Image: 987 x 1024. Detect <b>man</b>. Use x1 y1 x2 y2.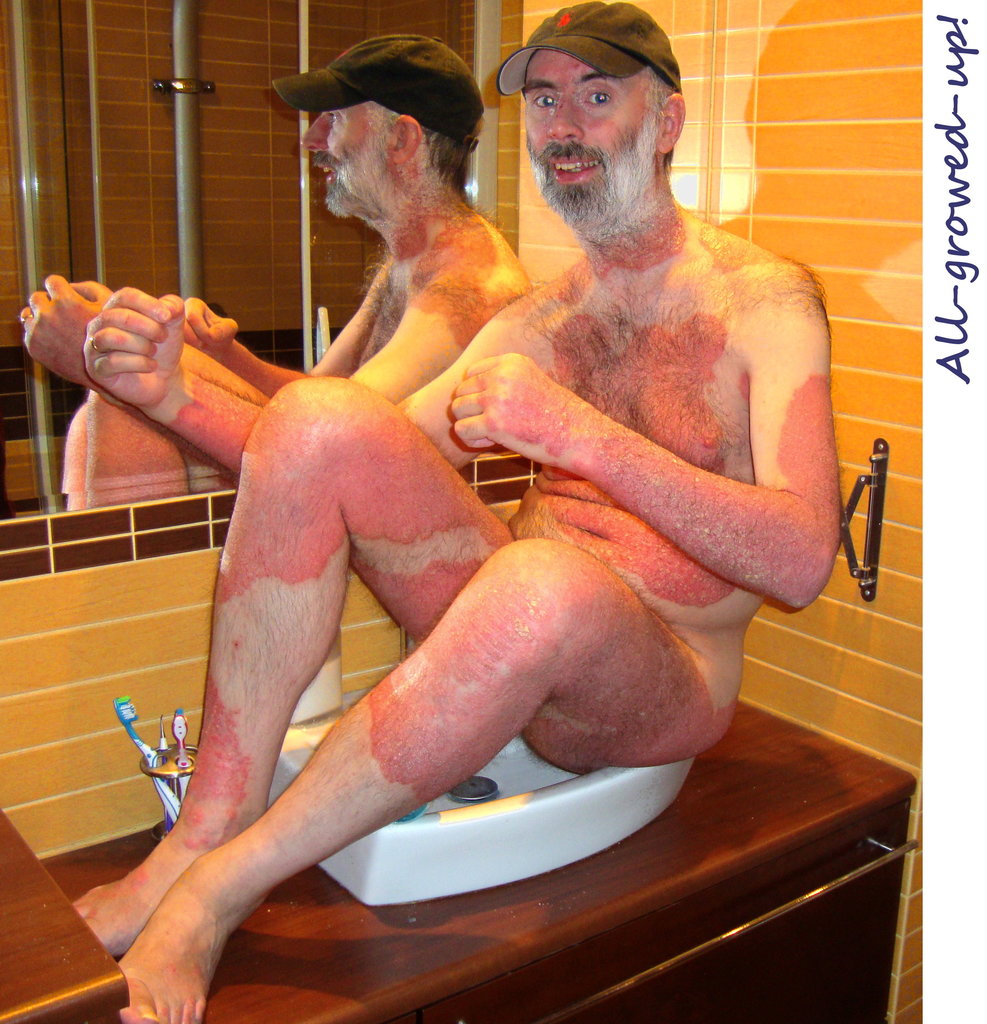
129 33 838 941.
